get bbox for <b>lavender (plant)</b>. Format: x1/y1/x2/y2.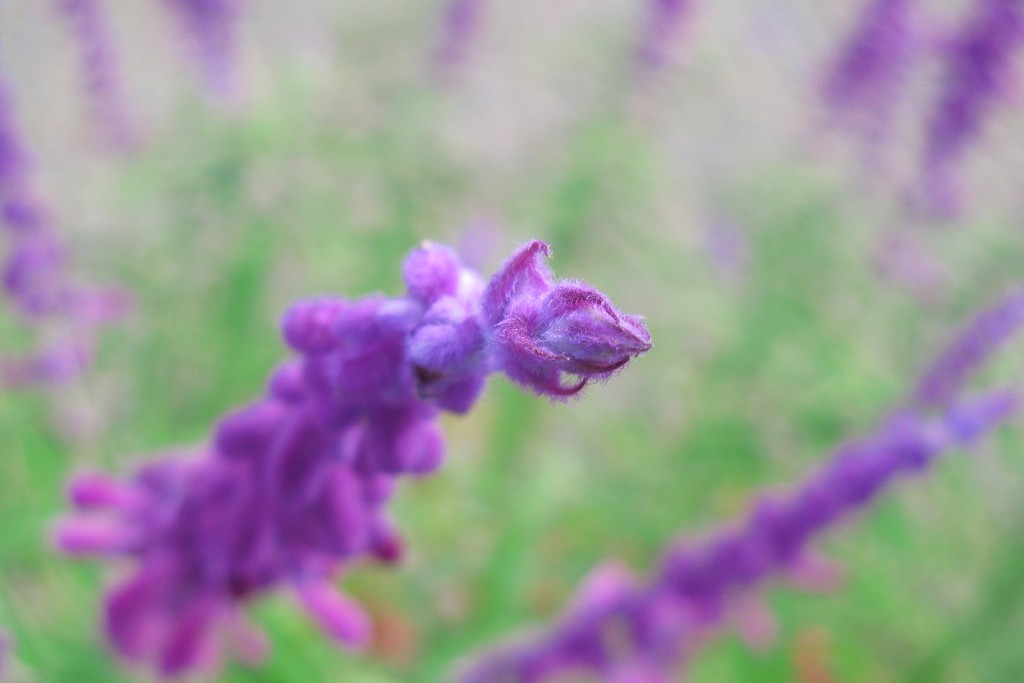
482/293/1023/682.
